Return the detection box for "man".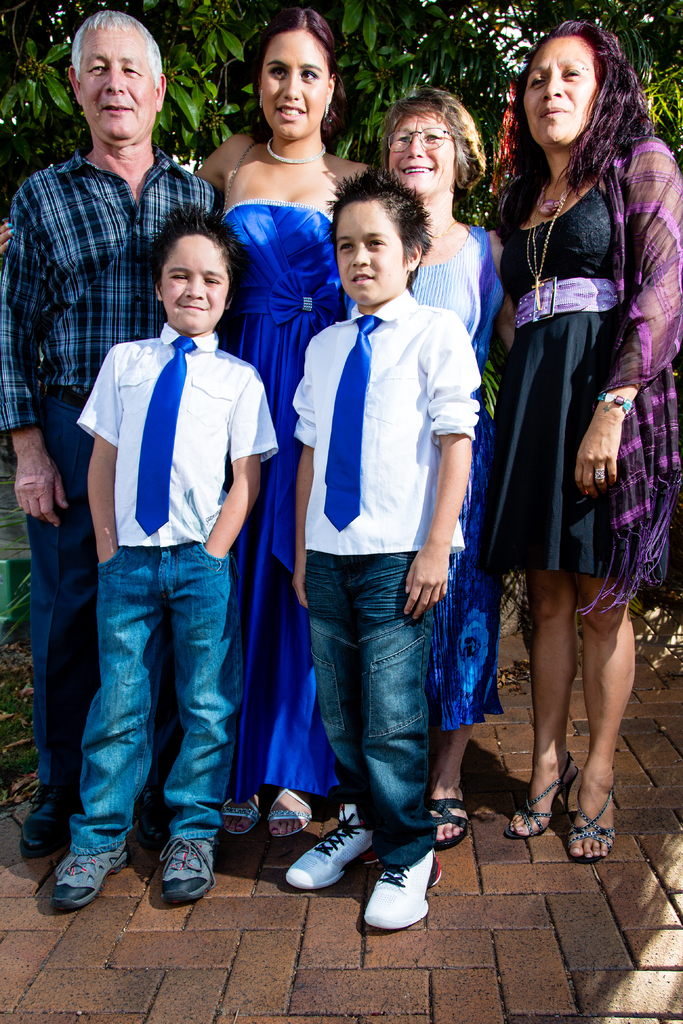
box=[0, 6, 220, 857].
